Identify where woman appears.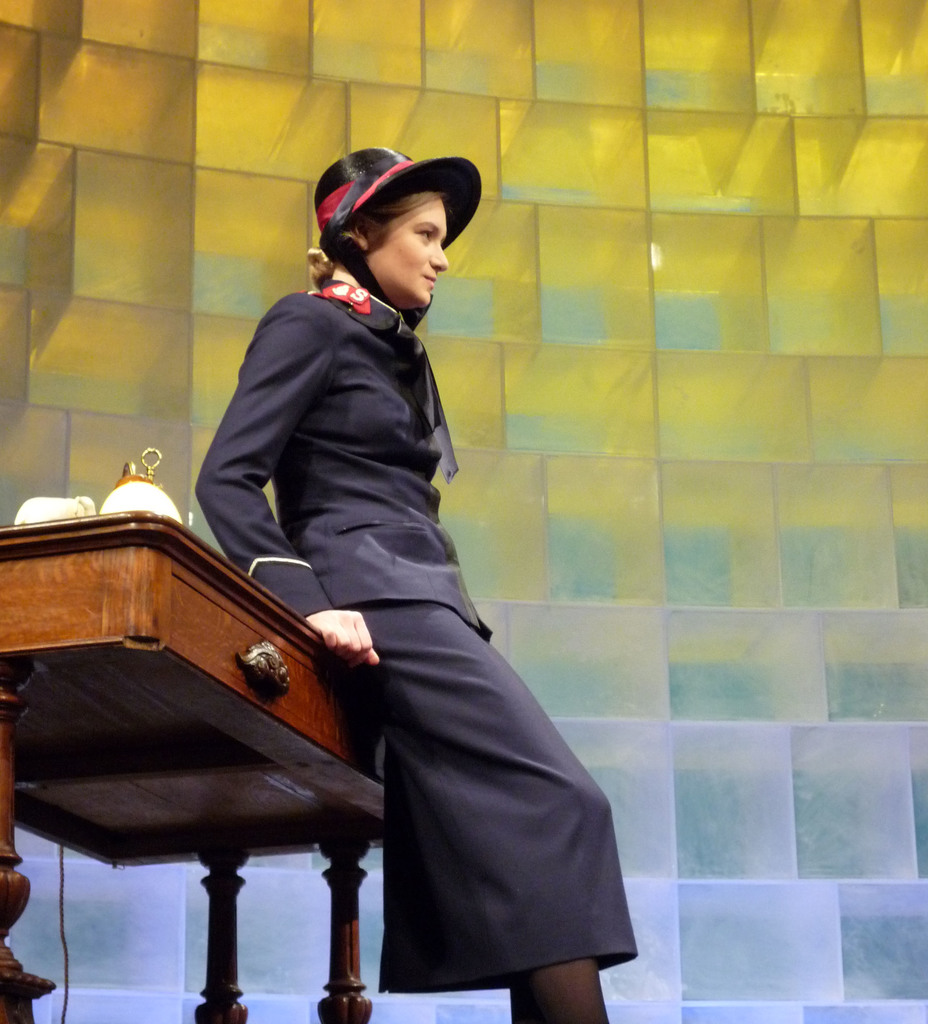
Appears at rect(209, 165, 603, 1014).
